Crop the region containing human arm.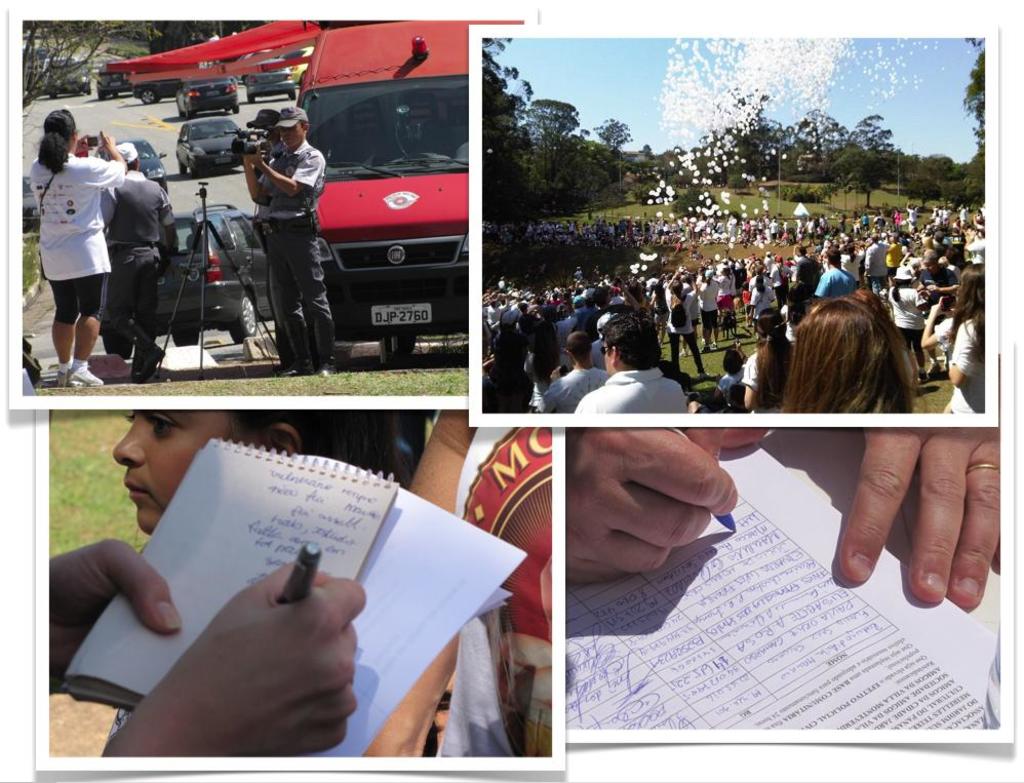
Crop region: (152, 189, 182, 249).
